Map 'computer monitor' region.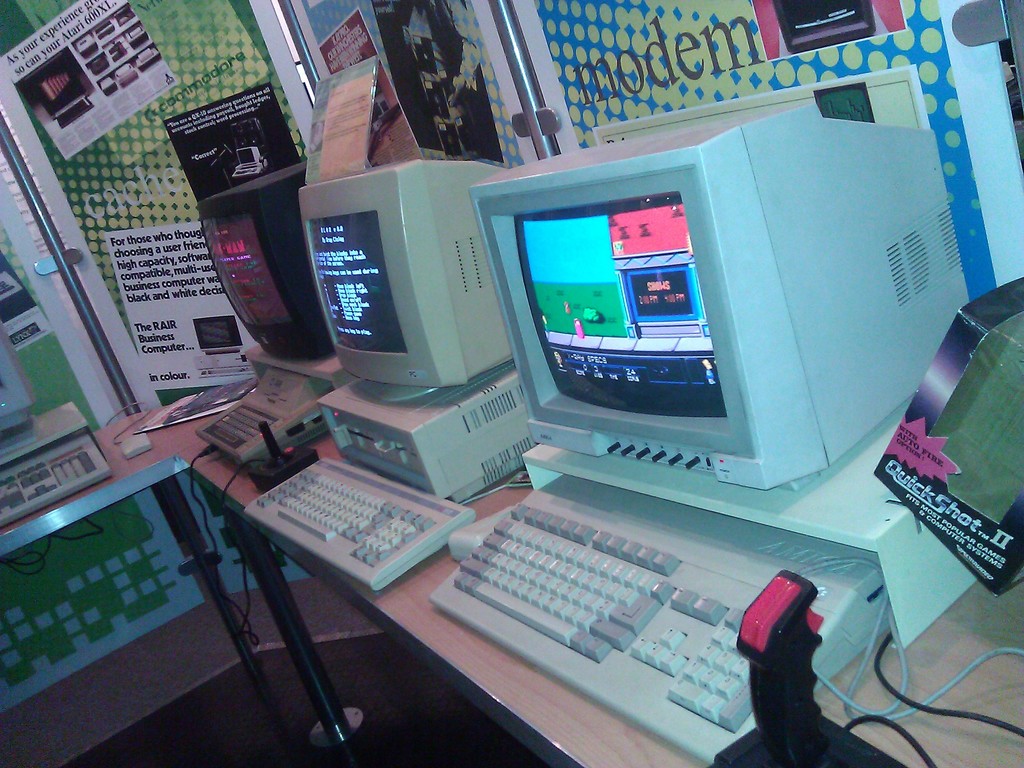
Mapped to 194:148:317:360.
